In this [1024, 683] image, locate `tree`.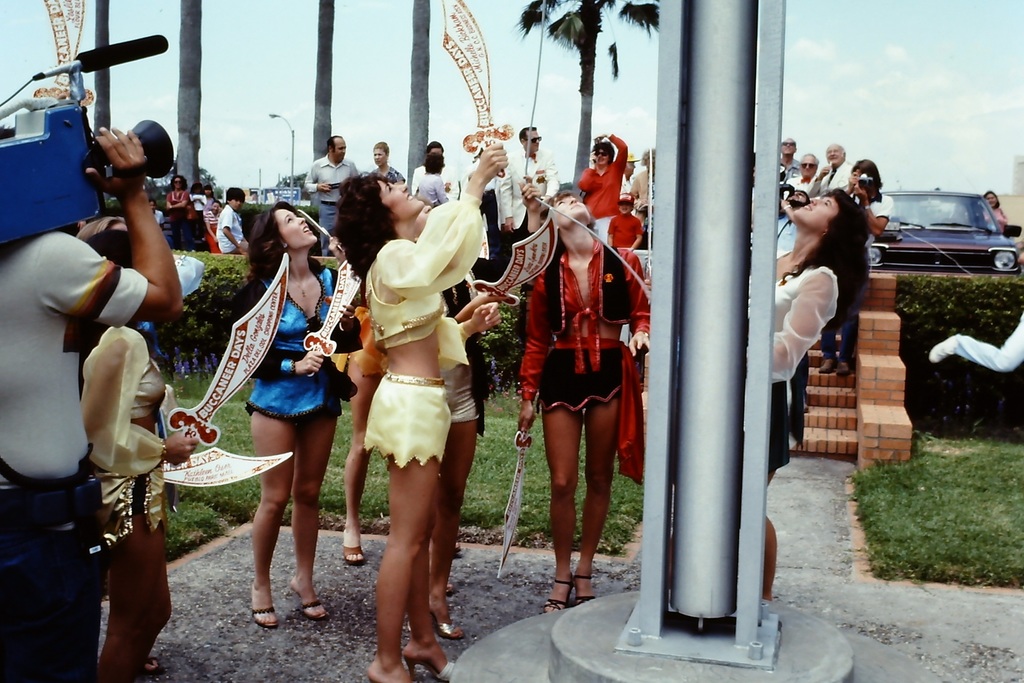
Bounding box: [312, 0, 333, 206].
